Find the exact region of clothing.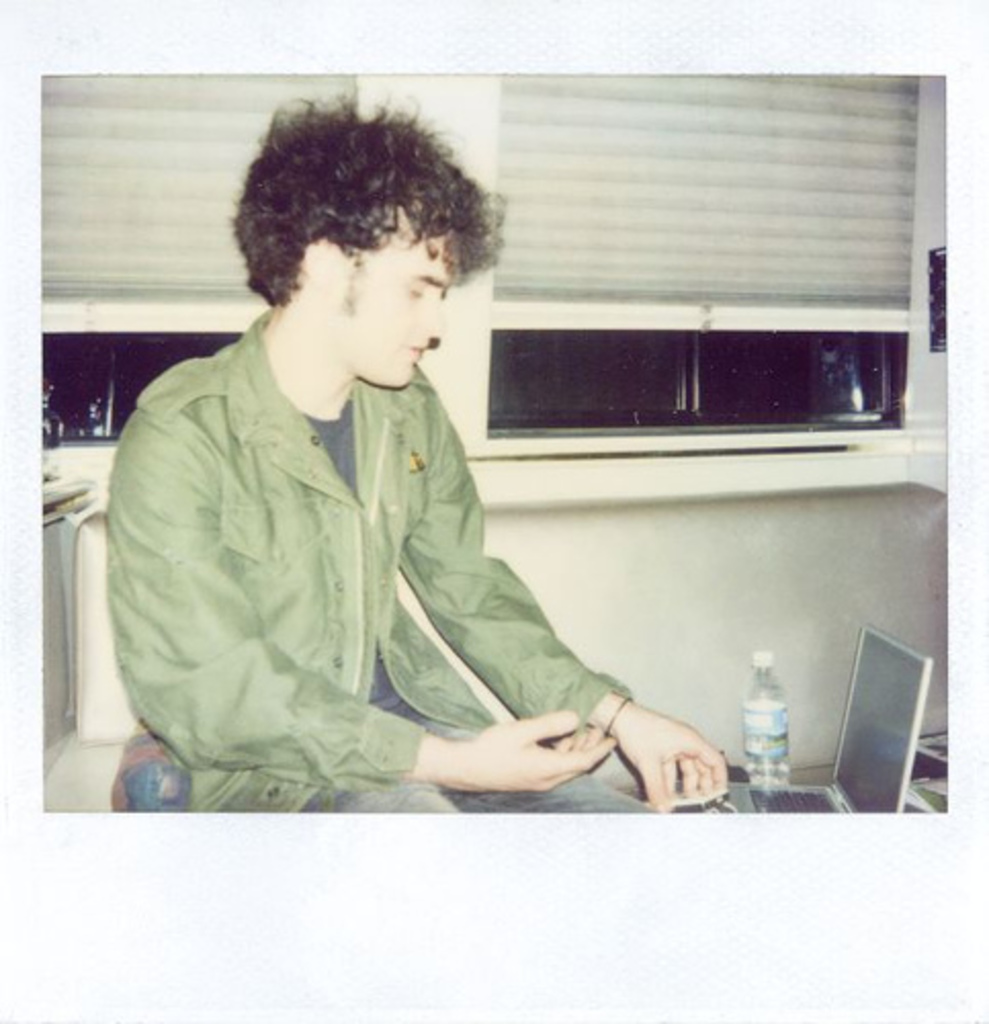
Exact region: [94, 299, 723, 825].
